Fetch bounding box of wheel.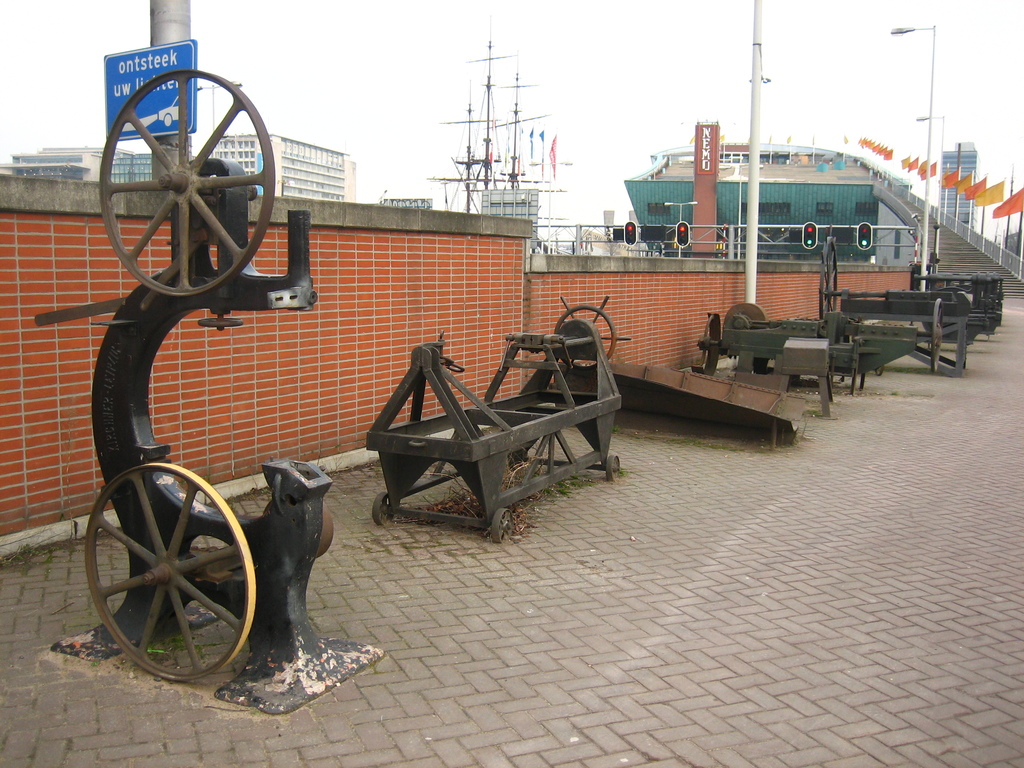
Bbox: bbox=[486, 507, 512, 542].
